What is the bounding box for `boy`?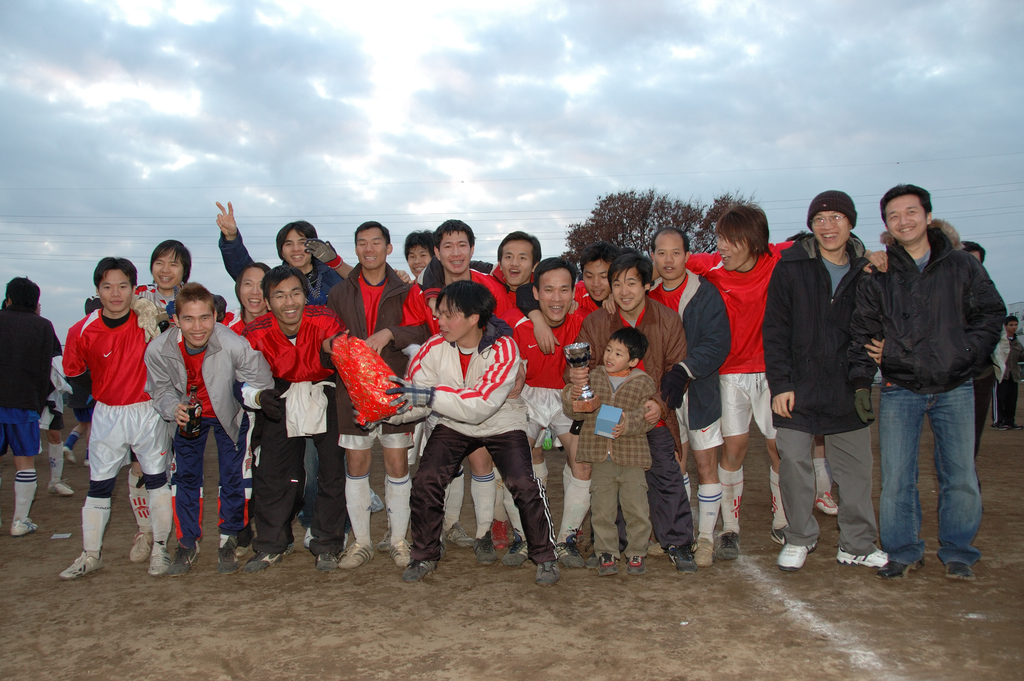
x1=379 y1=277 x2=561 y2=592.
